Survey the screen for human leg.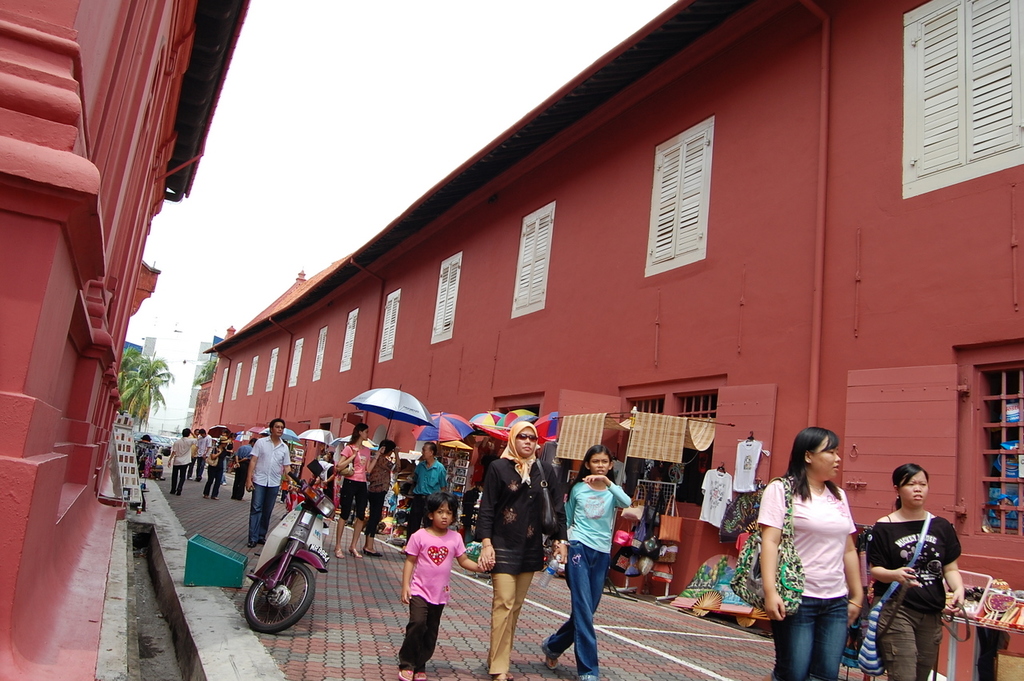
Survey found: <region>489, 562, 532, 678</region>.
